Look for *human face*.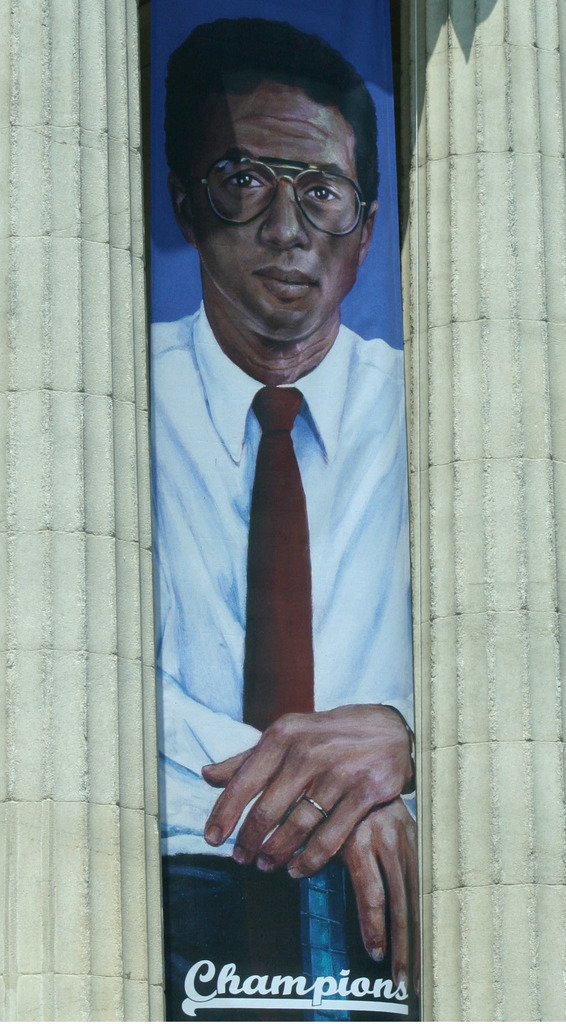
Found: 190/78/363/332.
